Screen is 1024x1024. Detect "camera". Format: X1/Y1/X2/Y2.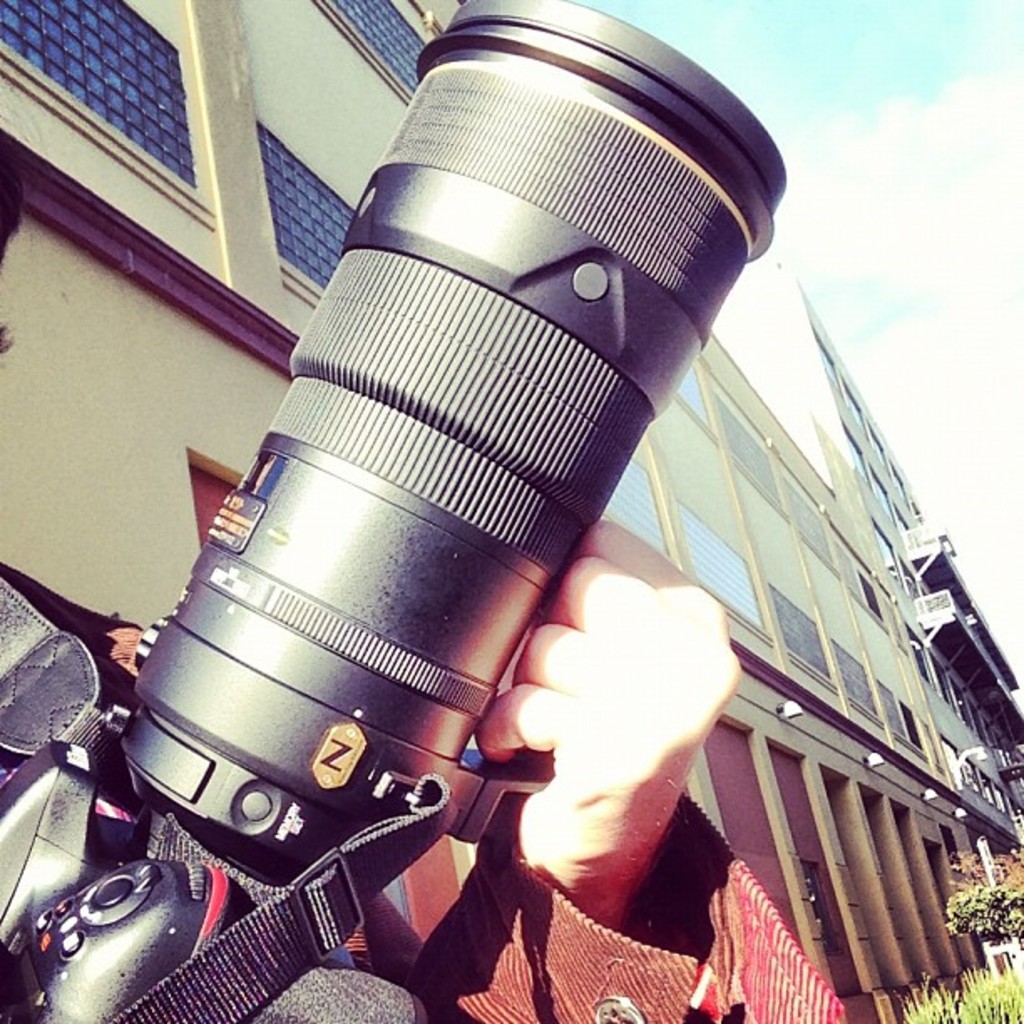
0/0/788/1022.
